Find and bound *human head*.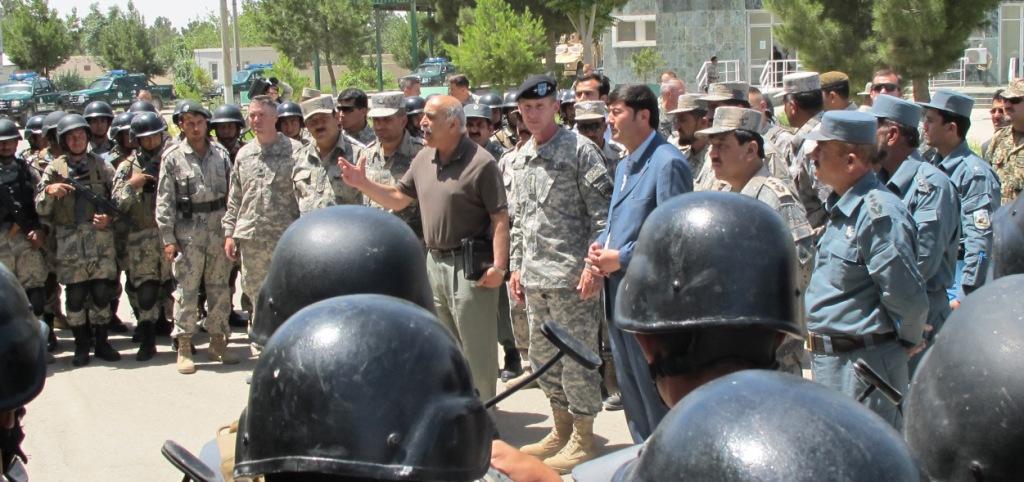
Bound: {"left": 743, "top": 82, "right": 764, "bottom": 115}.
